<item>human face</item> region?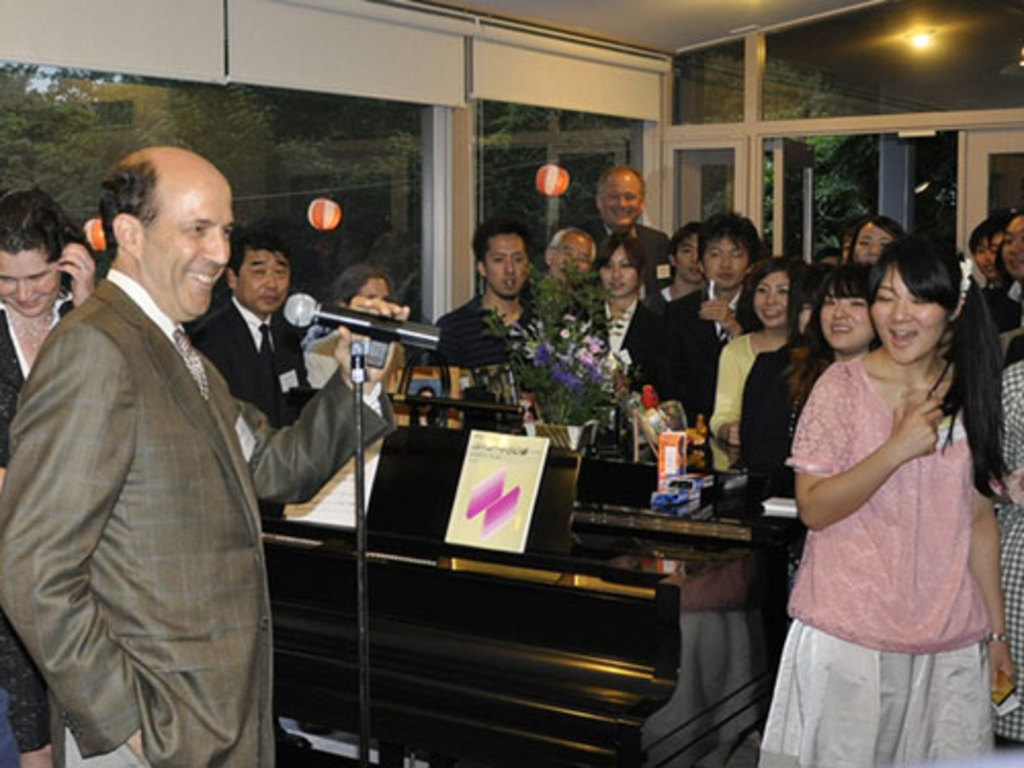
<box>356,276,383,297</box>
